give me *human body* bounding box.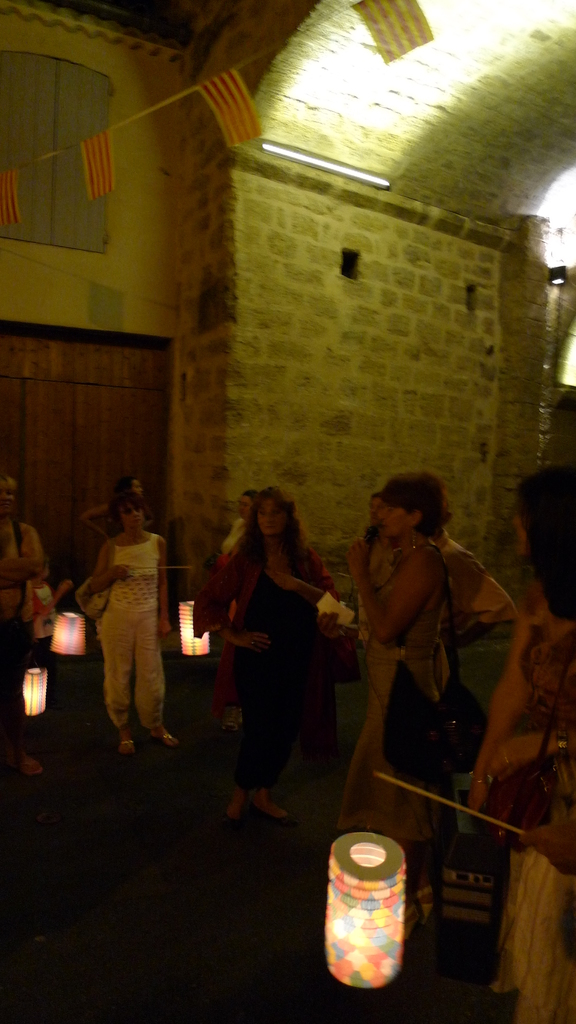
0:470:52:653.
